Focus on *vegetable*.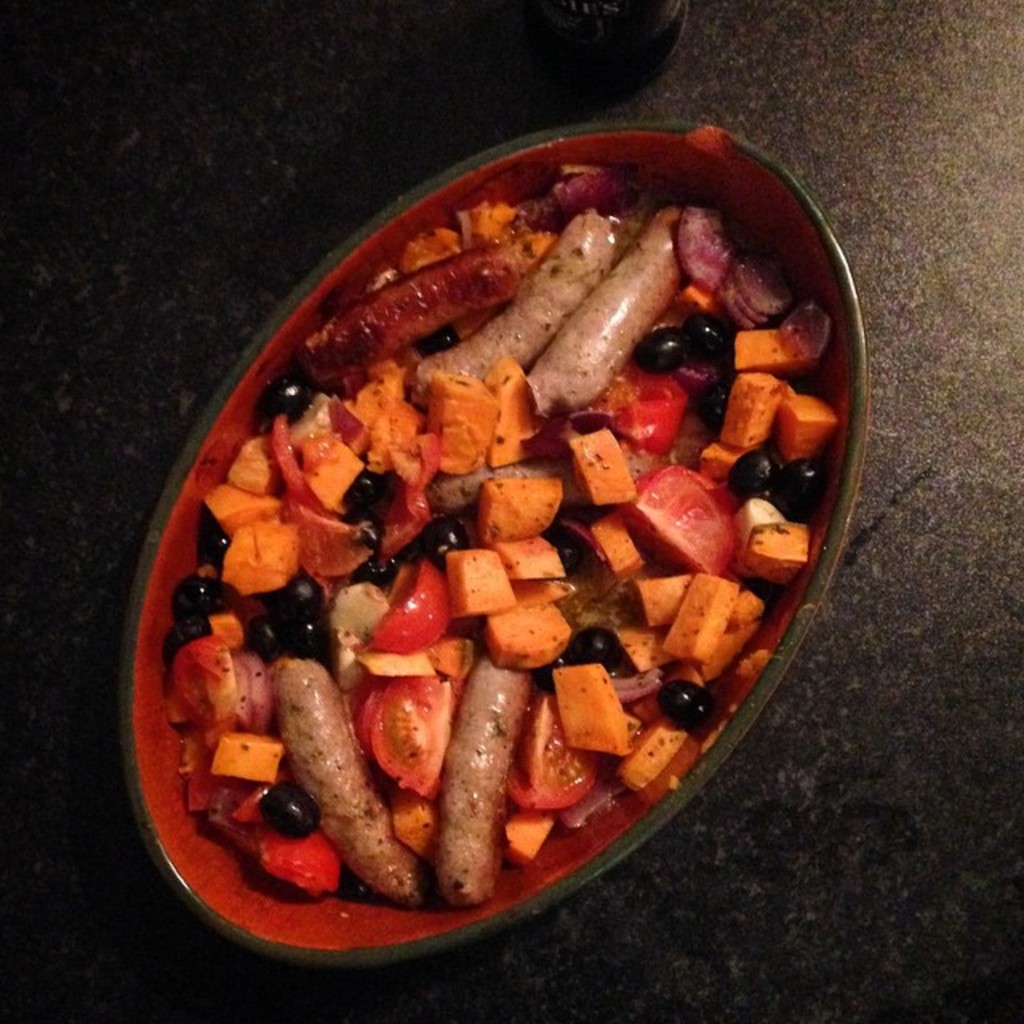
Focused at [626,629,672,669].
